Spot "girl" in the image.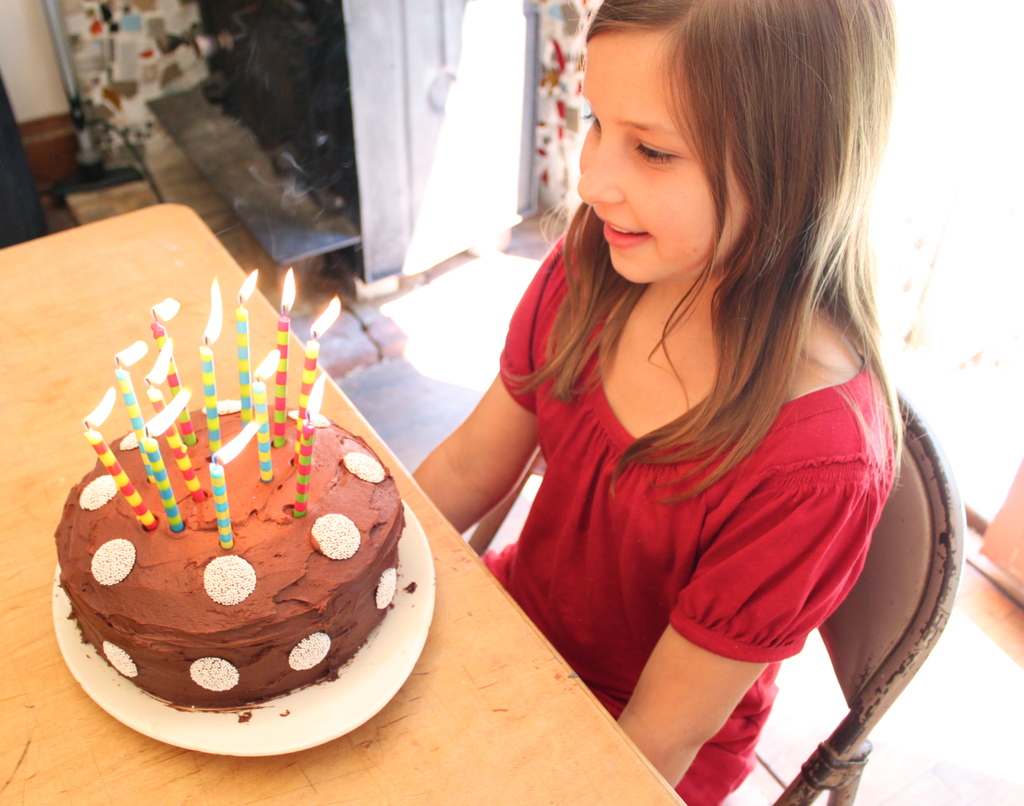
"girl" found at (410, 0, 935, 805).
